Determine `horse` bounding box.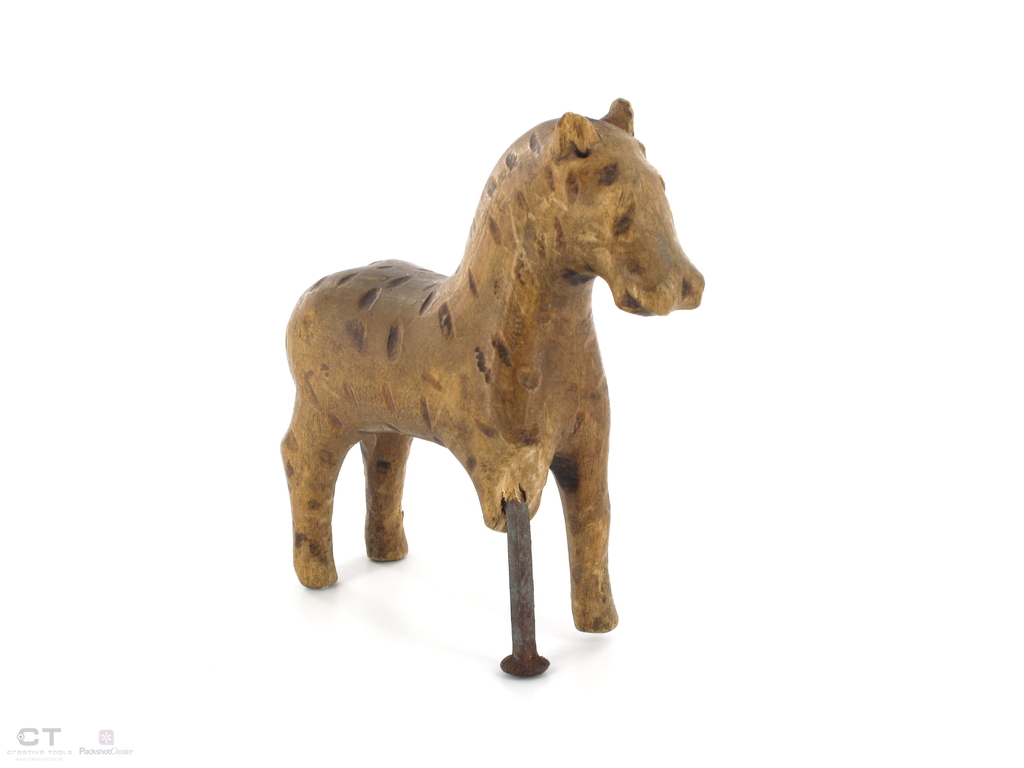
Determined: region(275, 95, 708, 678).
